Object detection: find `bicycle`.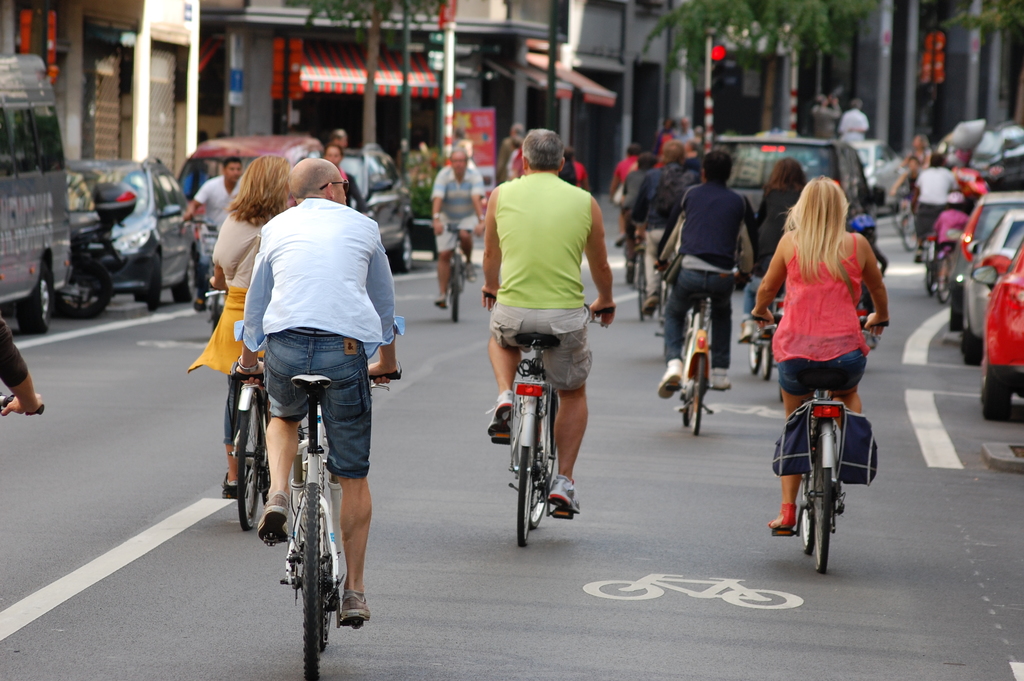
657:258:752:435.
